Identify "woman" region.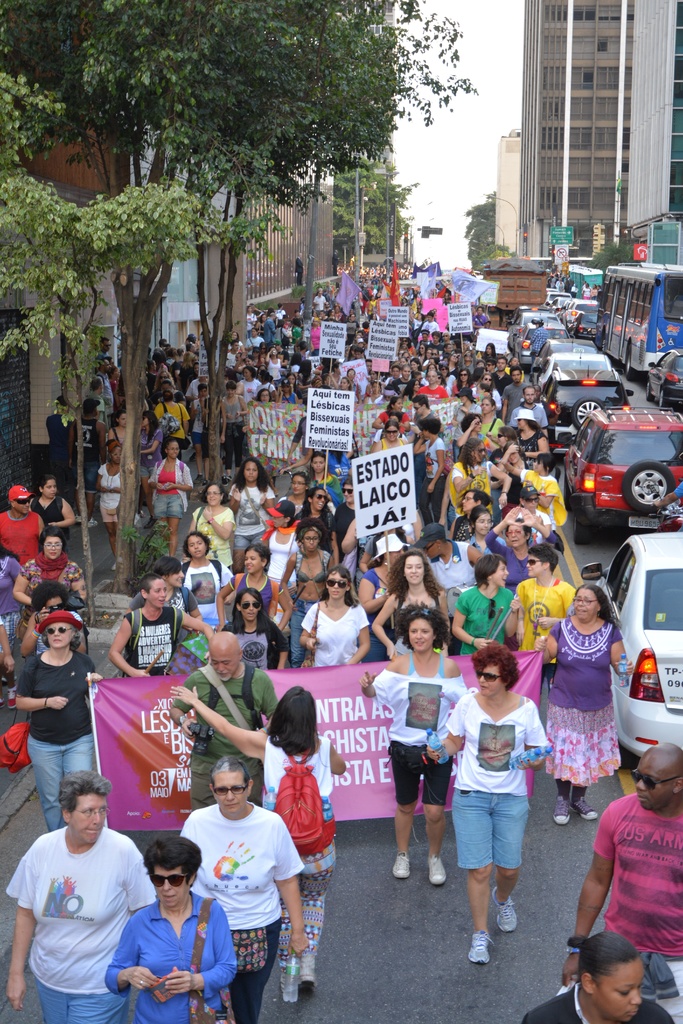
Region: BBox(297, 560, 370, 668).
